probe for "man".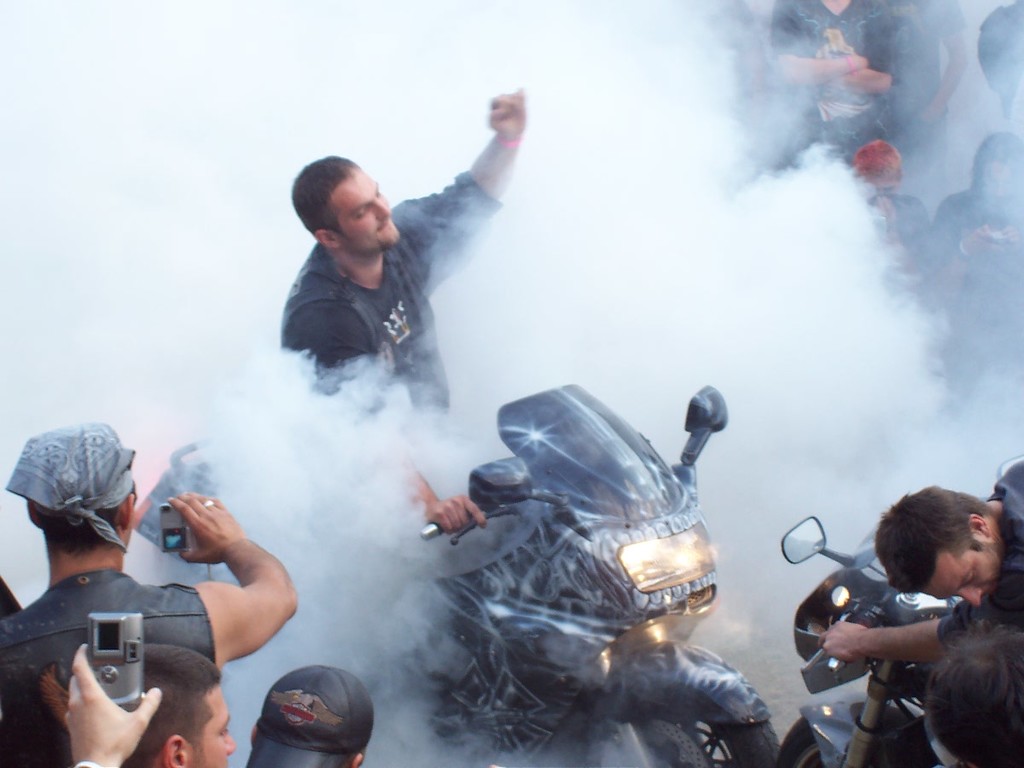
Probe result: crop(259, 119, 535, 445).
